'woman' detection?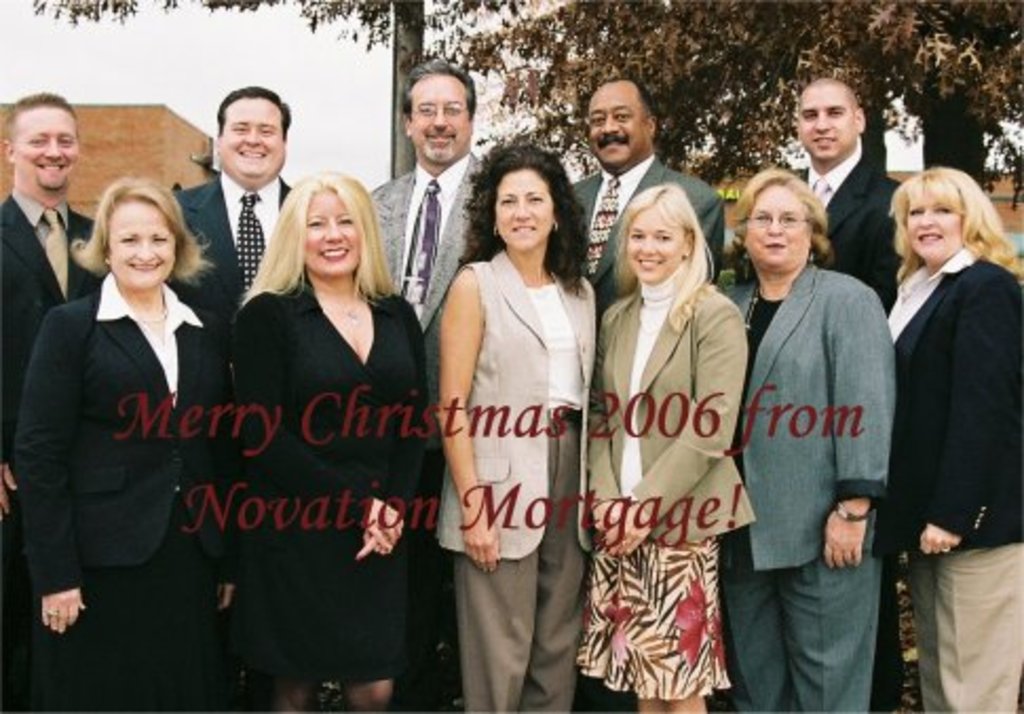
201,150,418,713
